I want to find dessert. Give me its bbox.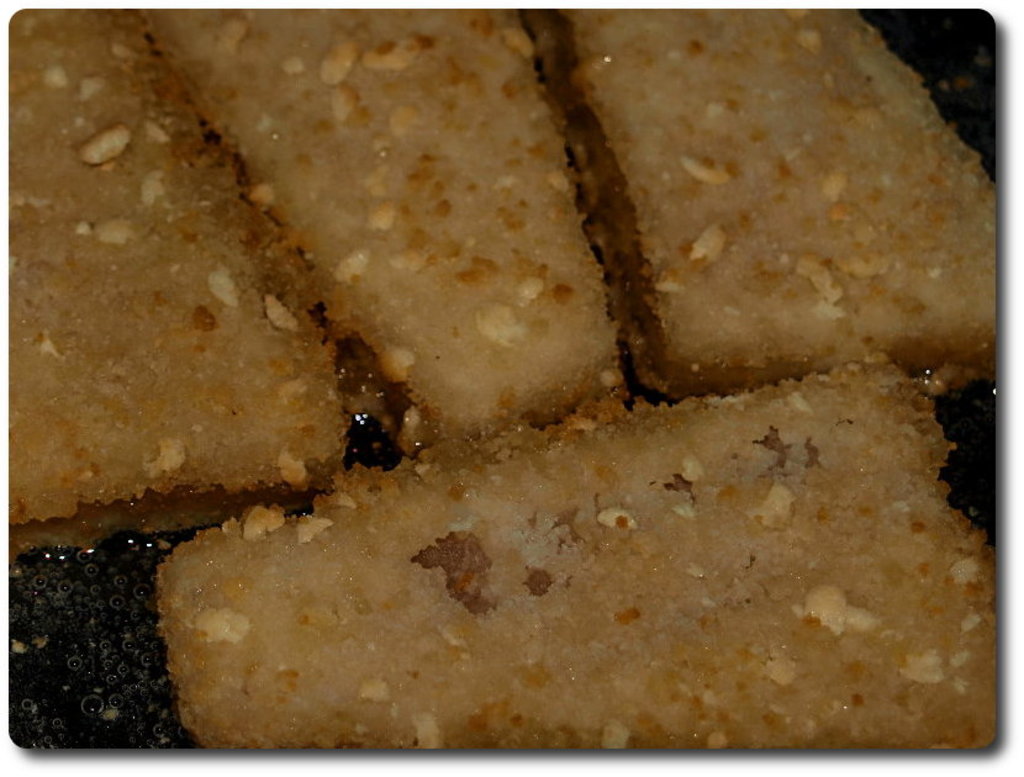
[x1=165, y1=365, x2=1007, y2=765].
